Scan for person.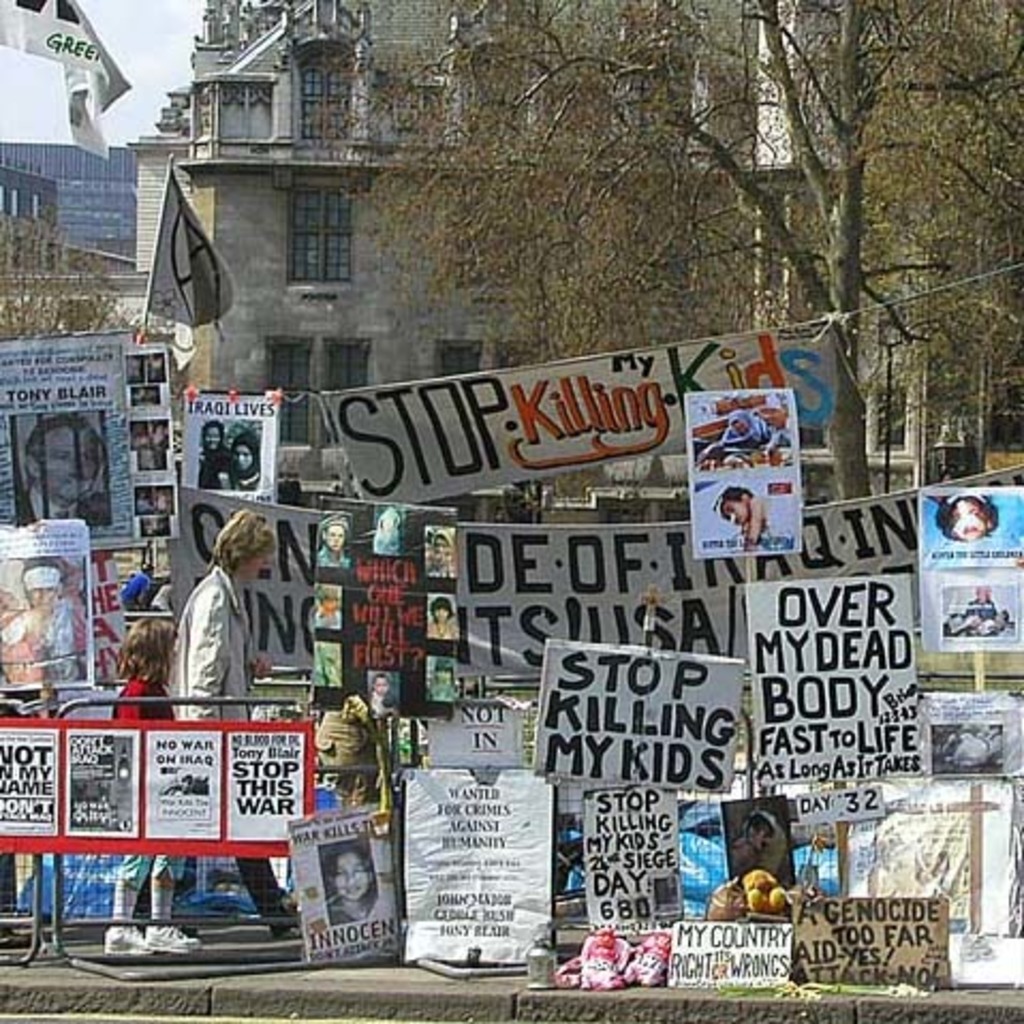
Scan result: {"x1": 723, "y1": 814, "x2": 778, "y2": 879}.
